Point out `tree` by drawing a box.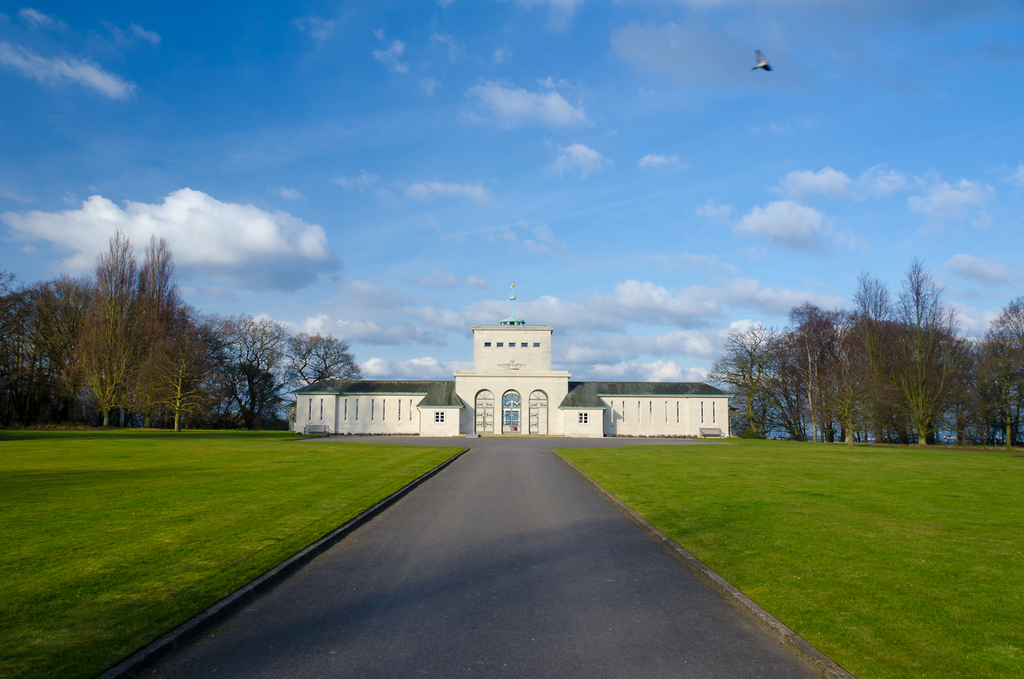
150:283:235:433.
